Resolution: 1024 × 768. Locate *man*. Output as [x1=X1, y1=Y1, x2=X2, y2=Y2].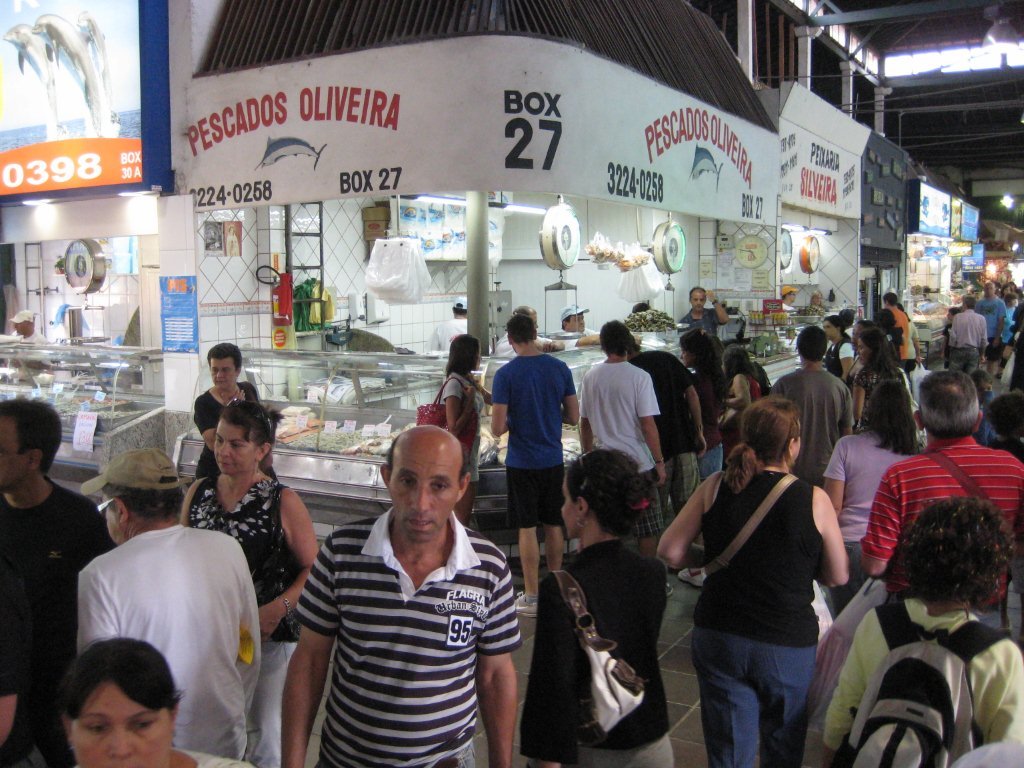
[x1=865, y1=365, x2=1023, y2=642].
